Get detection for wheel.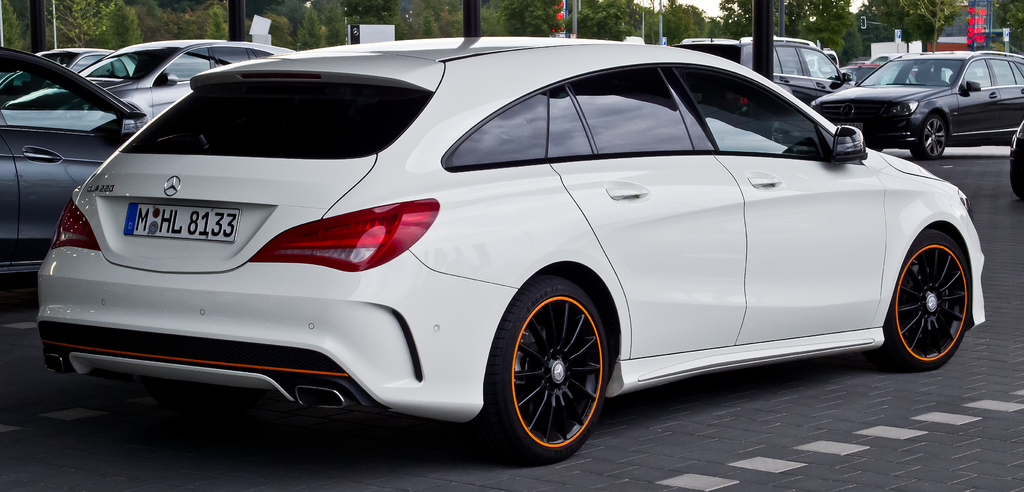
Detection: (911,115,951,158).
